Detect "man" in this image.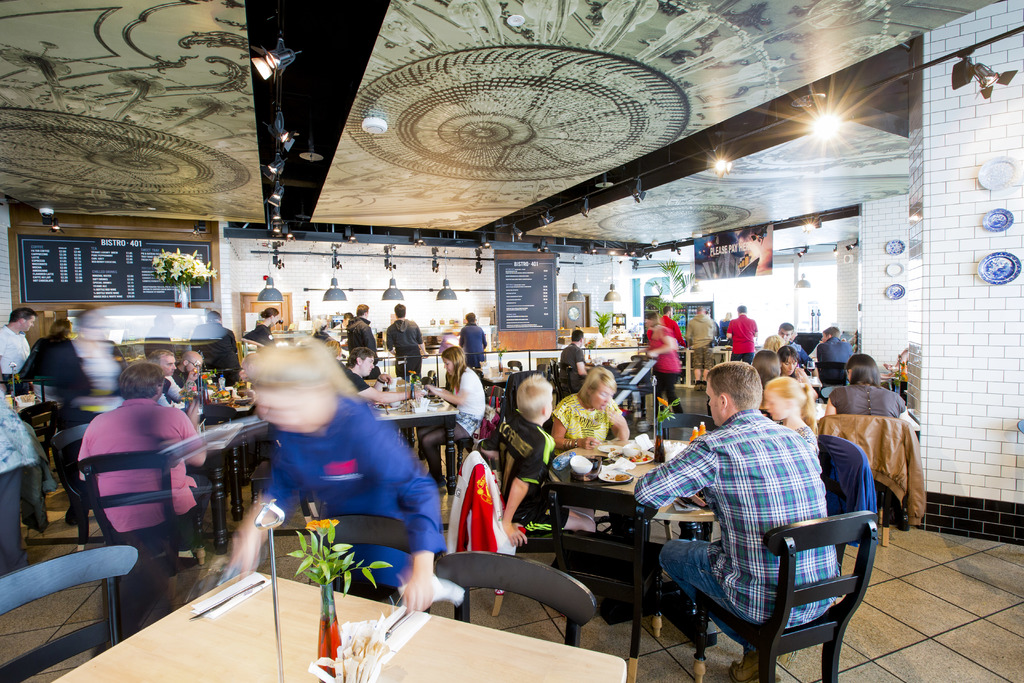
Detection: BBox(490, 374, 600, 550).
